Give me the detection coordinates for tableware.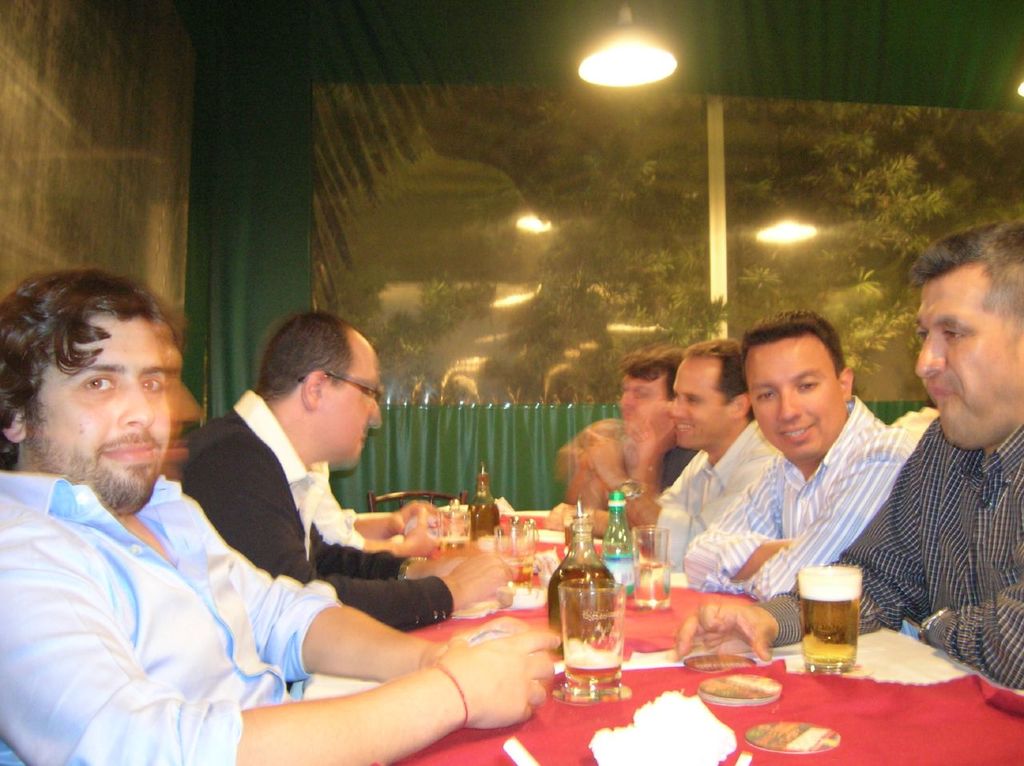
detection(632, 519, 682, 606).
